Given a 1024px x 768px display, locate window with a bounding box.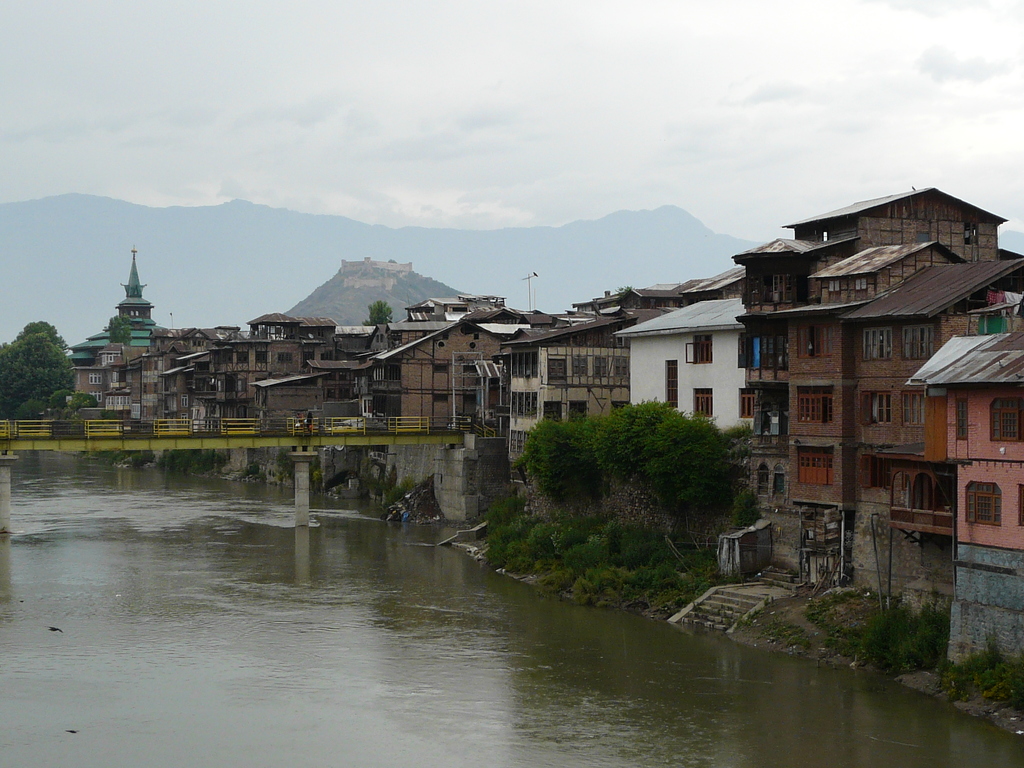
Located: rect(862, 327, 893, 362).
